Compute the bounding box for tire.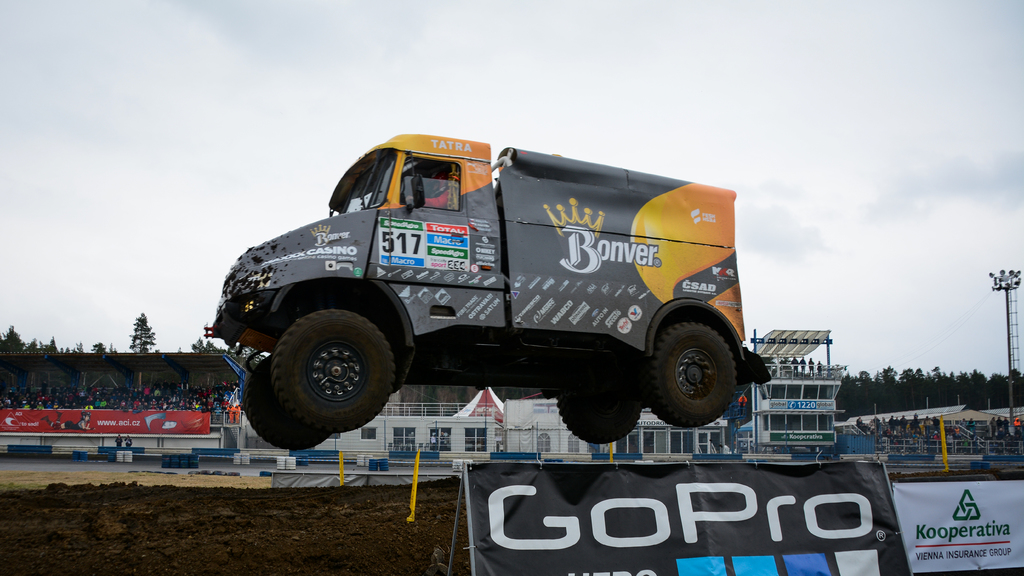
l=644, t=456, r=656, b=461.
